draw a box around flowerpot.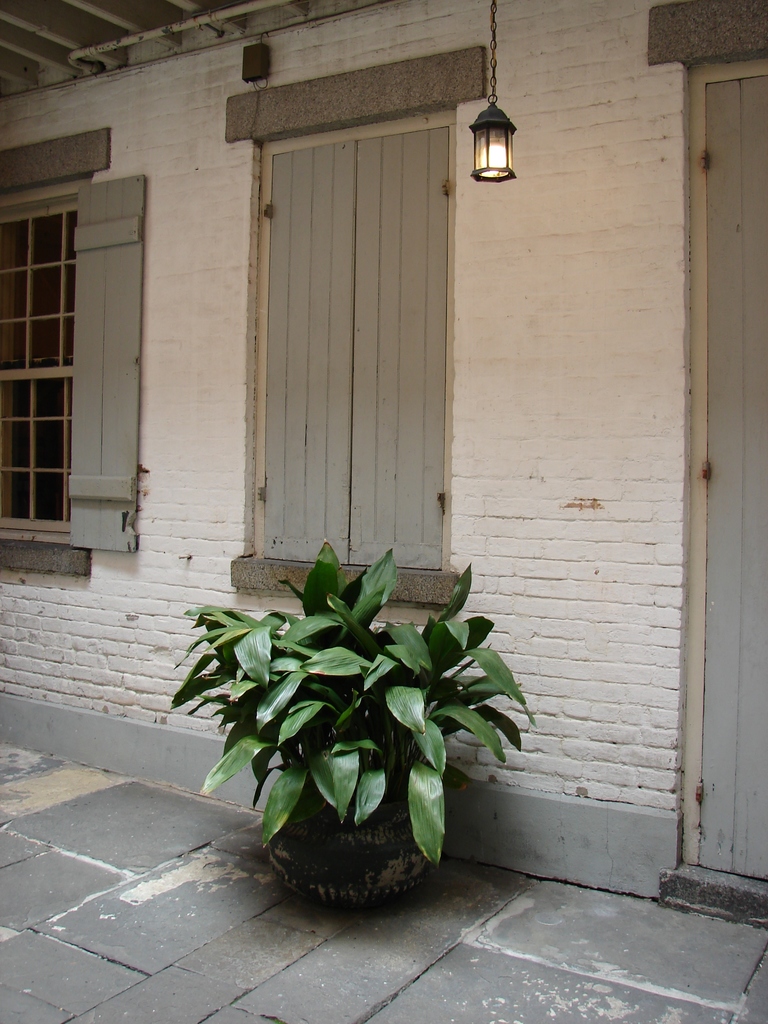
249 760 472 897.
